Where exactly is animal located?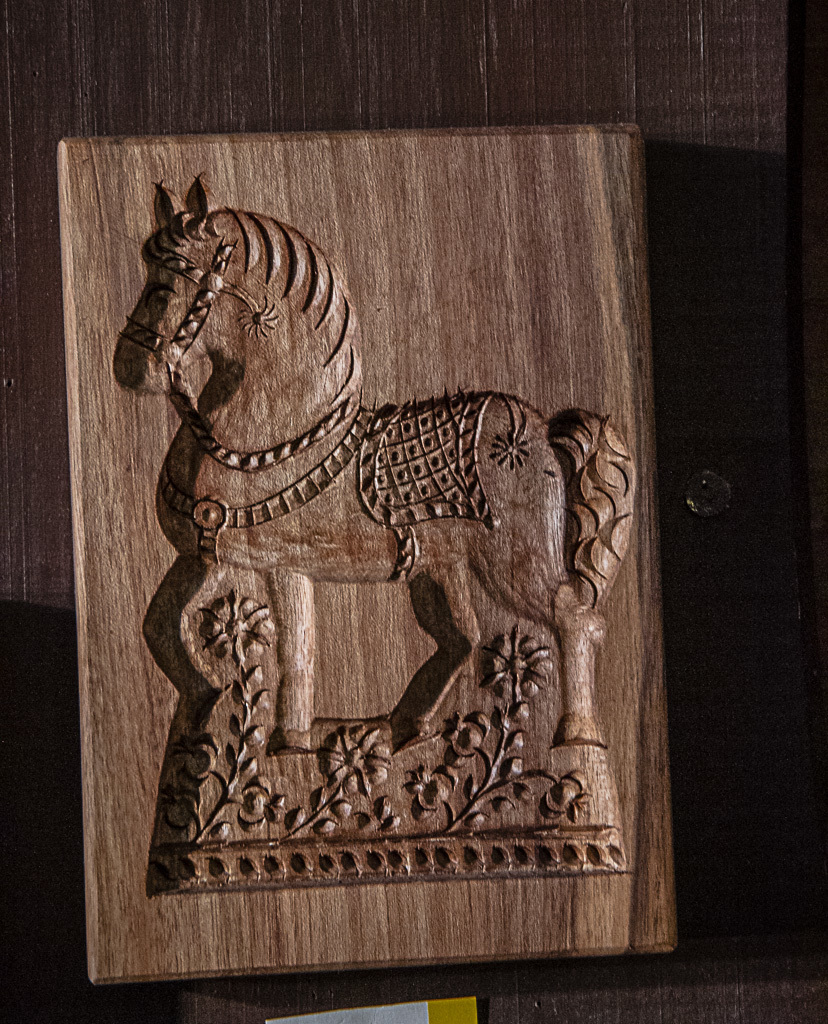
Its bounding box is {"x1": 118, "y1": 171, "x2": 629, "y2": 758}.
